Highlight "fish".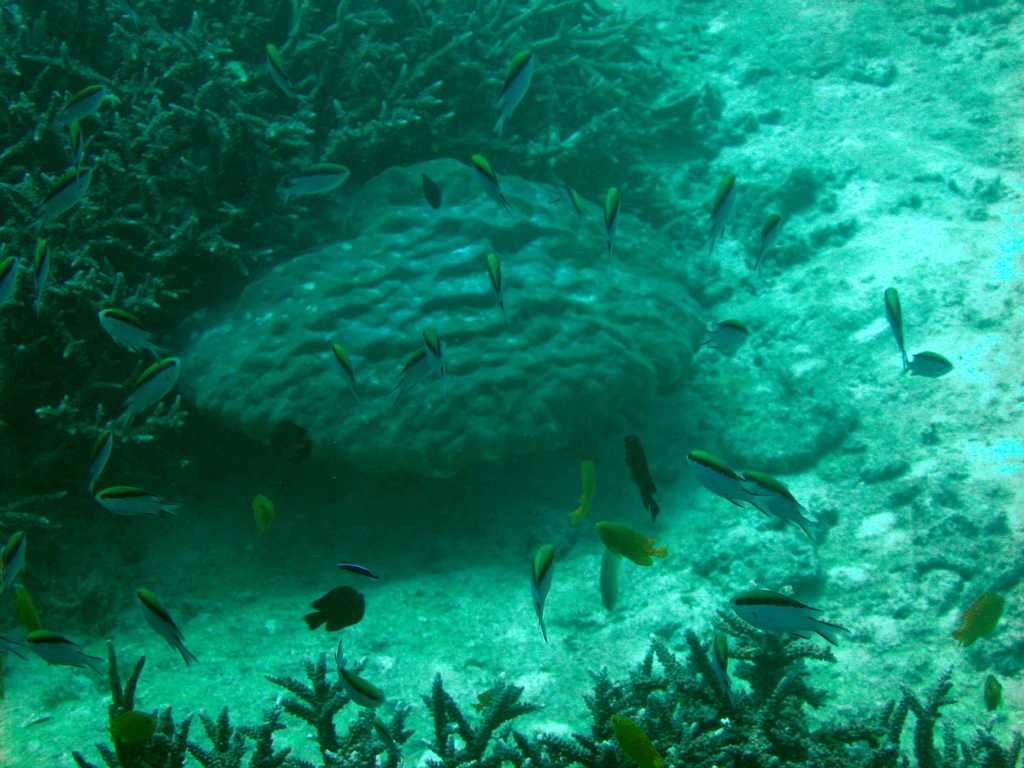
Highlighted region: [x1=54, y1=87, x2=107, y2=123].
